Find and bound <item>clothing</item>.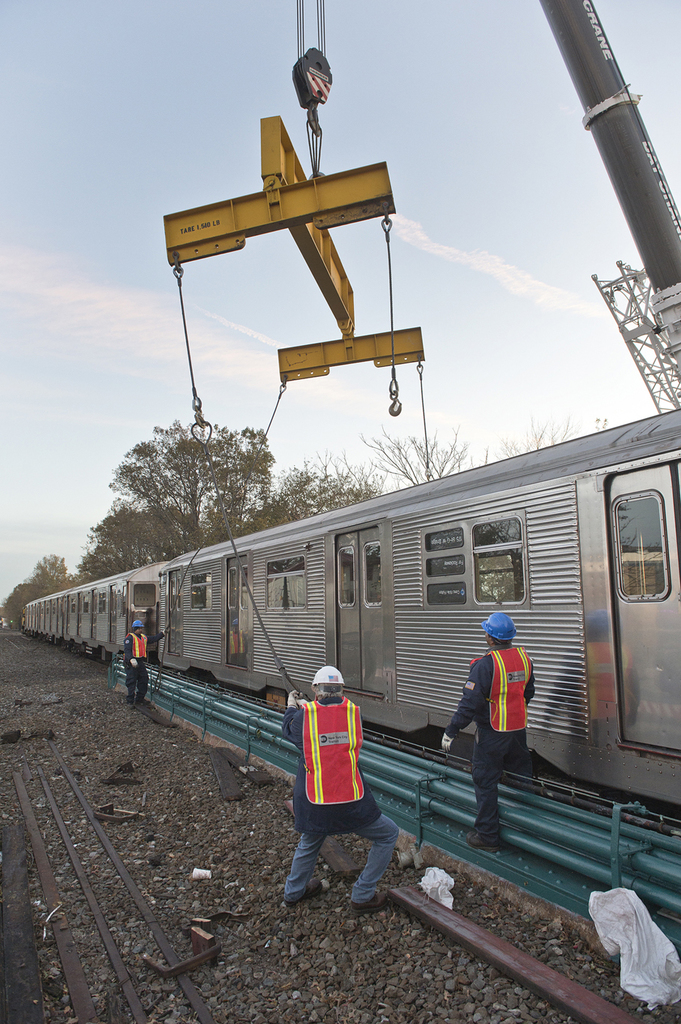
Bound: bbox(277, 693, 398, 907).
